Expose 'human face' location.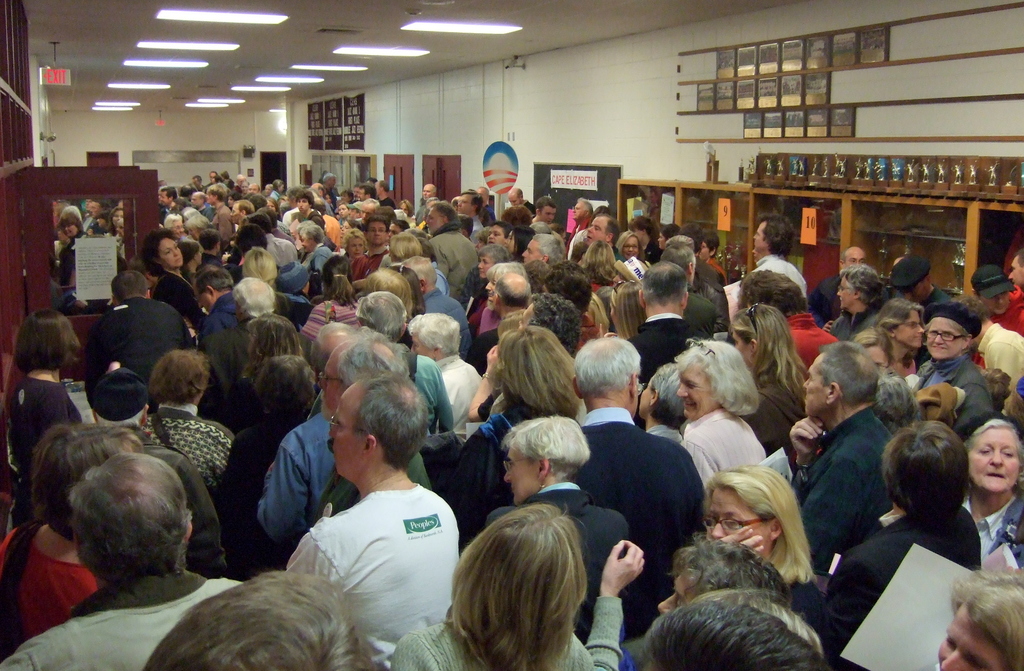
Exposed at x1=237, y1=177, x2=246, y2=187.
